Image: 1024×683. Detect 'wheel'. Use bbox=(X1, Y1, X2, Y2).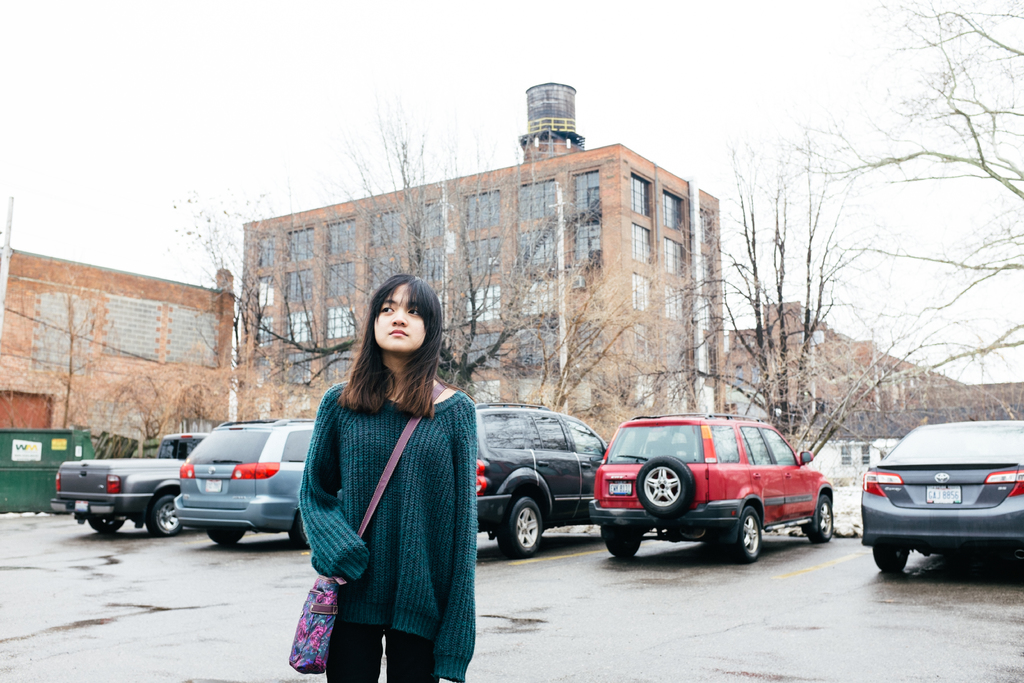
bbox=(730, 505, 762, 561).
